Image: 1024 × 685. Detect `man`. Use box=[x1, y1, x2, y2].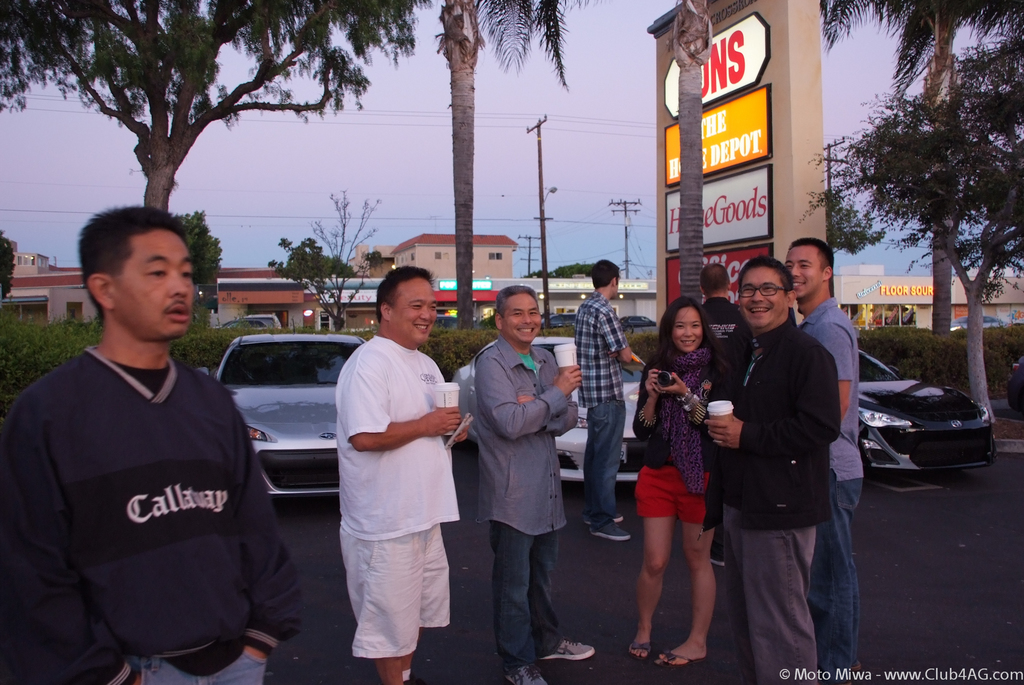
box=[573, 257, 641, 544].
